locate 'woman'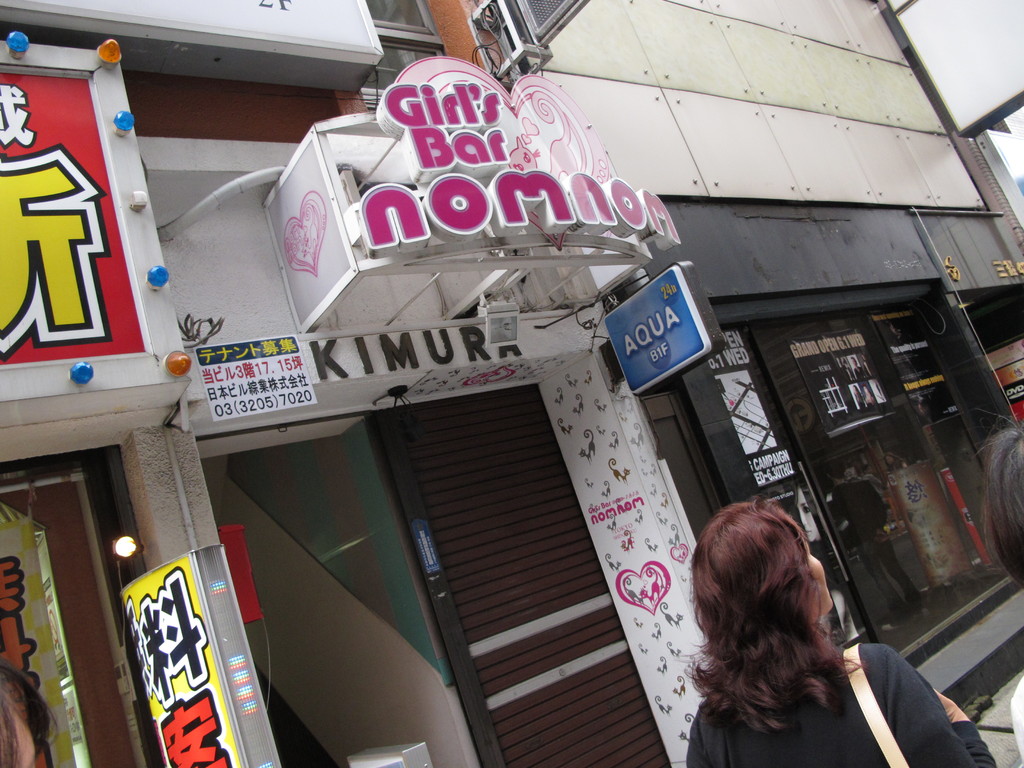
pyautogui.locateOnScreen(683, 496, 995, 767)
